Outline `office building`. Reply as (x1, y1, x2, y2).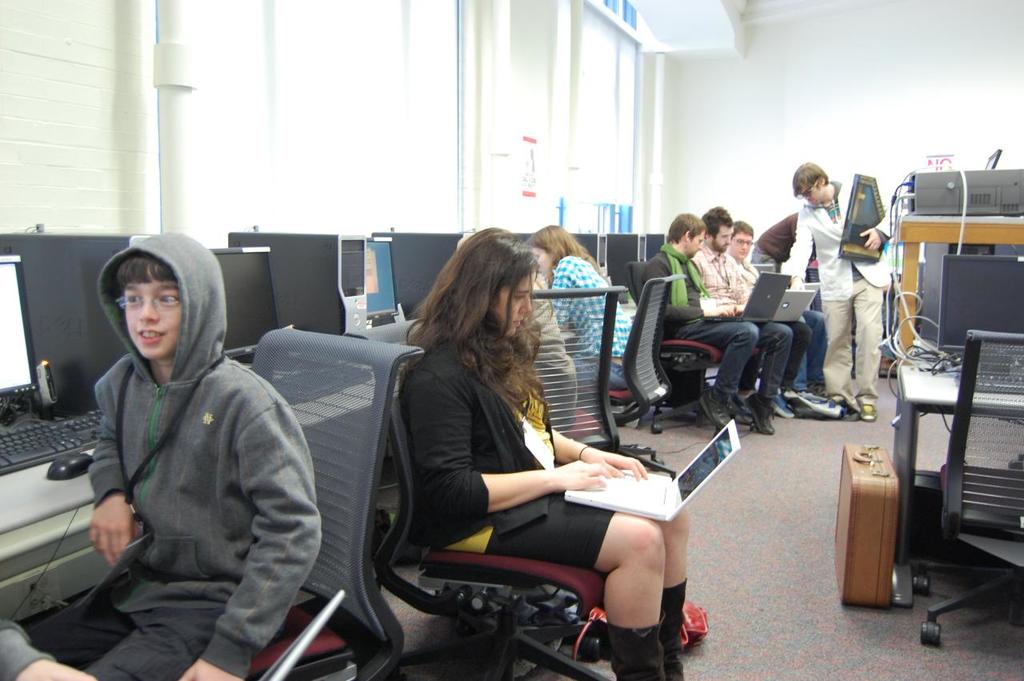
(0, 0, 1023, 680).
